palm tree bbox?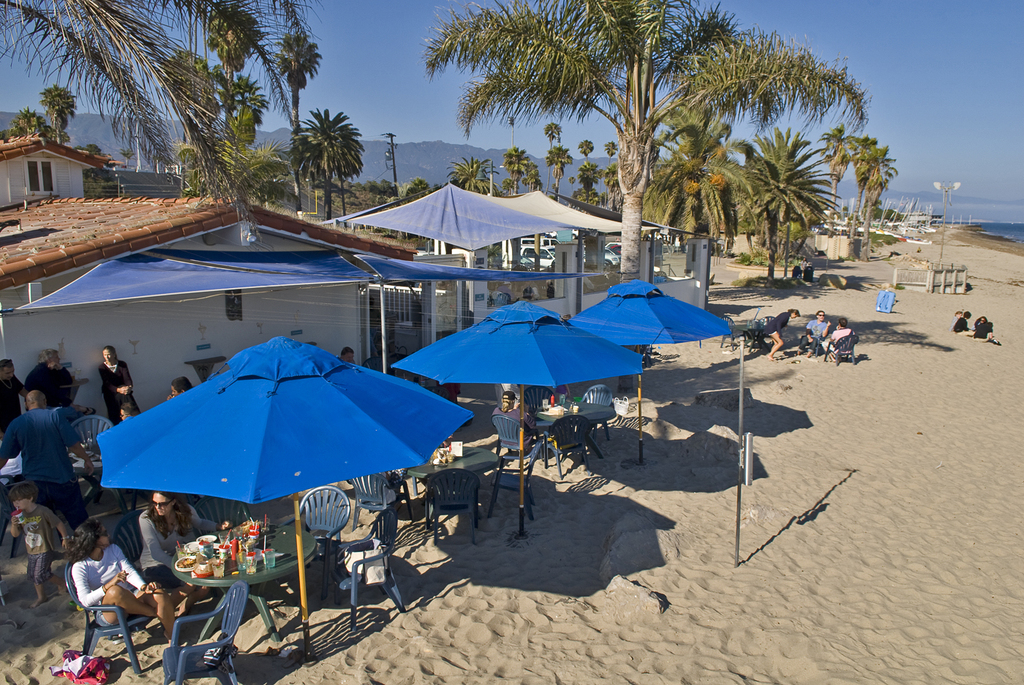
(636, 118, 762, 260)
